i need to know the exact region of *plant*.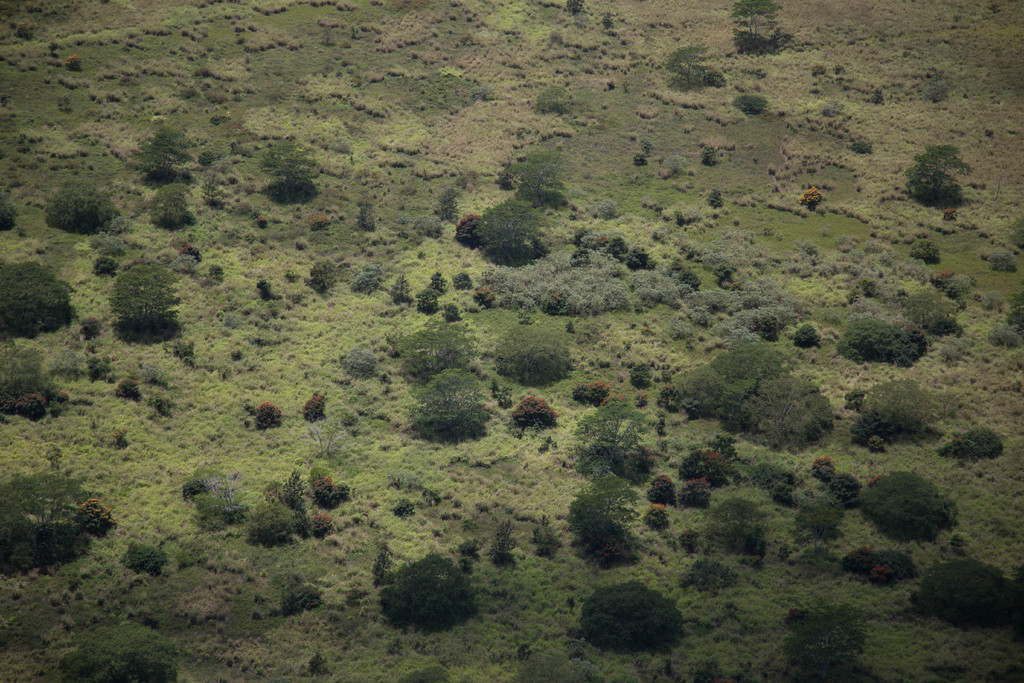
Region: bbox(0, 0, 1020, 682).
